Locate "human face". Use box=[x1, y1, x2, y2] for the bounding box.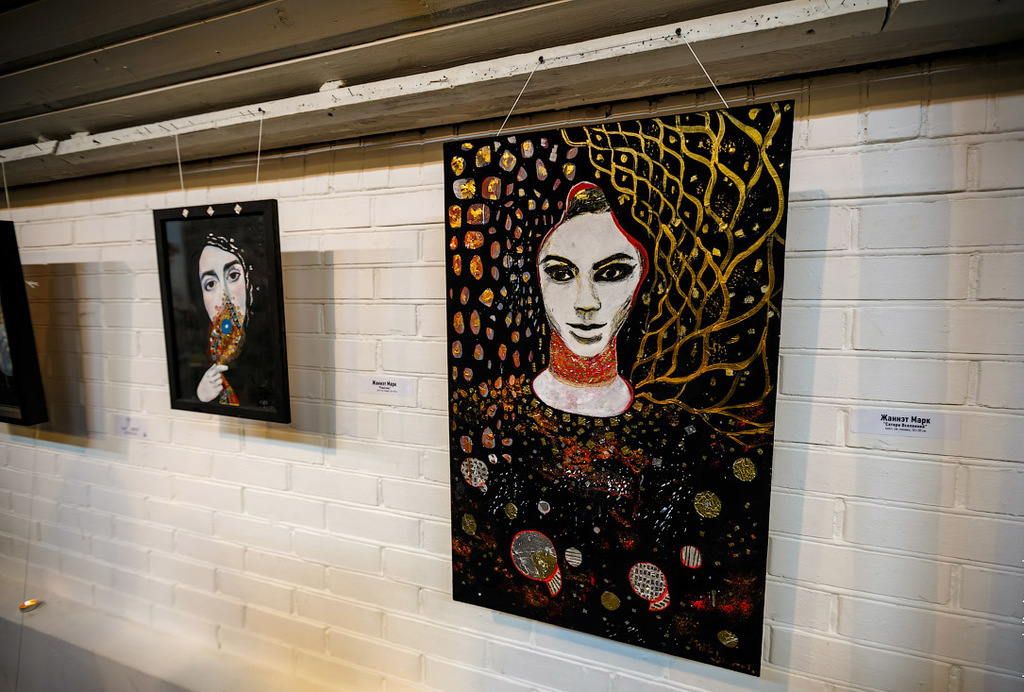
box=[196, 245, 249, 326].
